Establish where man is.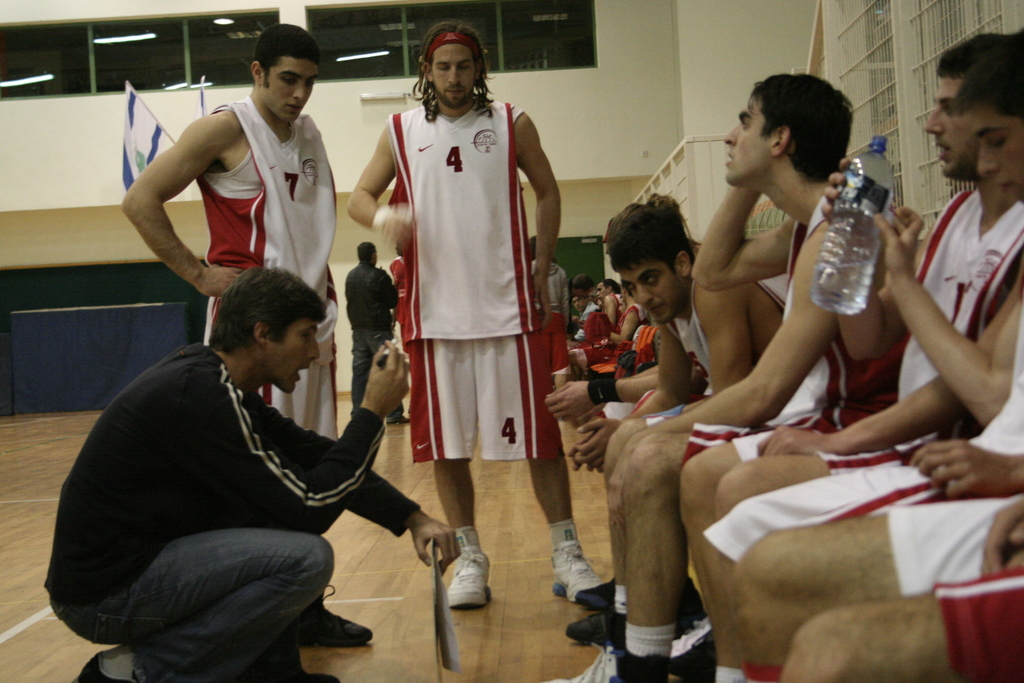
Established at left=562, top=190, right=836, bottom=646.
